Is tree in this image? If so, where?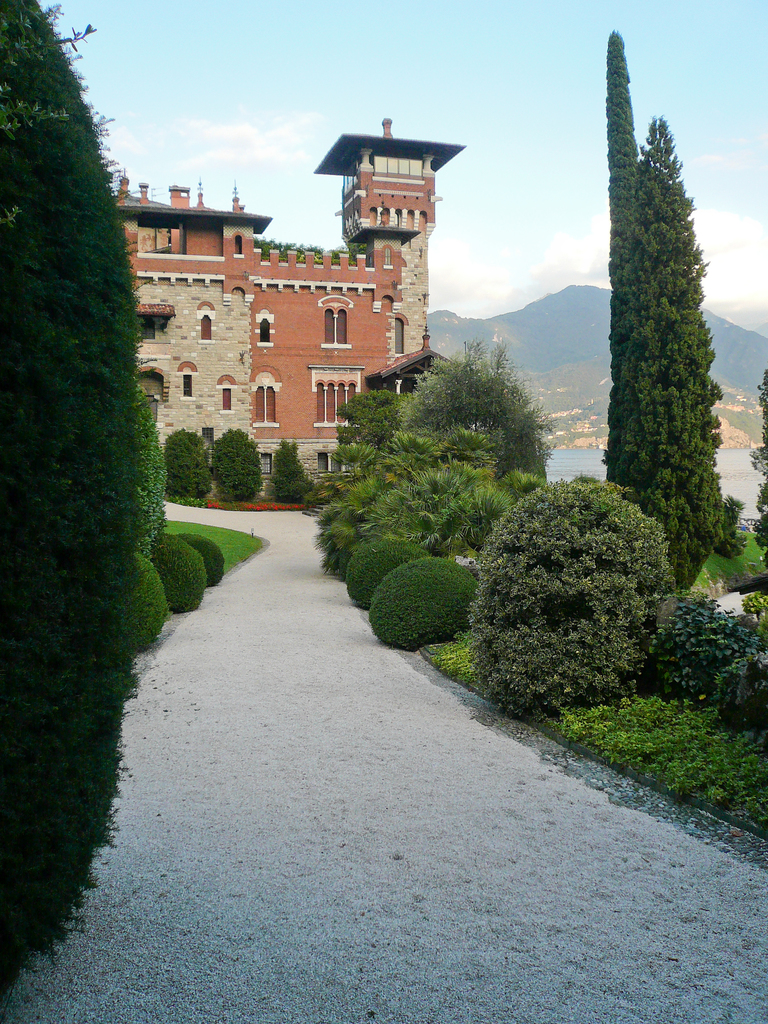
Yes, at [618, 108, 724, 597].
